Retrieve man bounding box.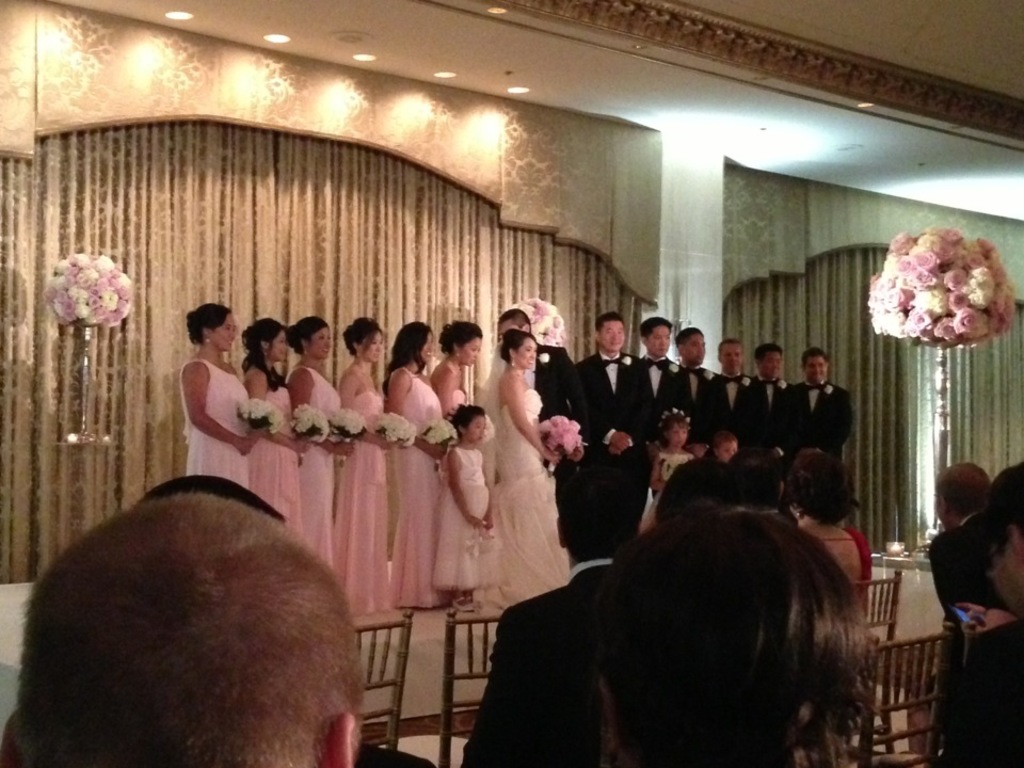
Bounding box: x1=0, y1=485, x2=365, y2=759.
